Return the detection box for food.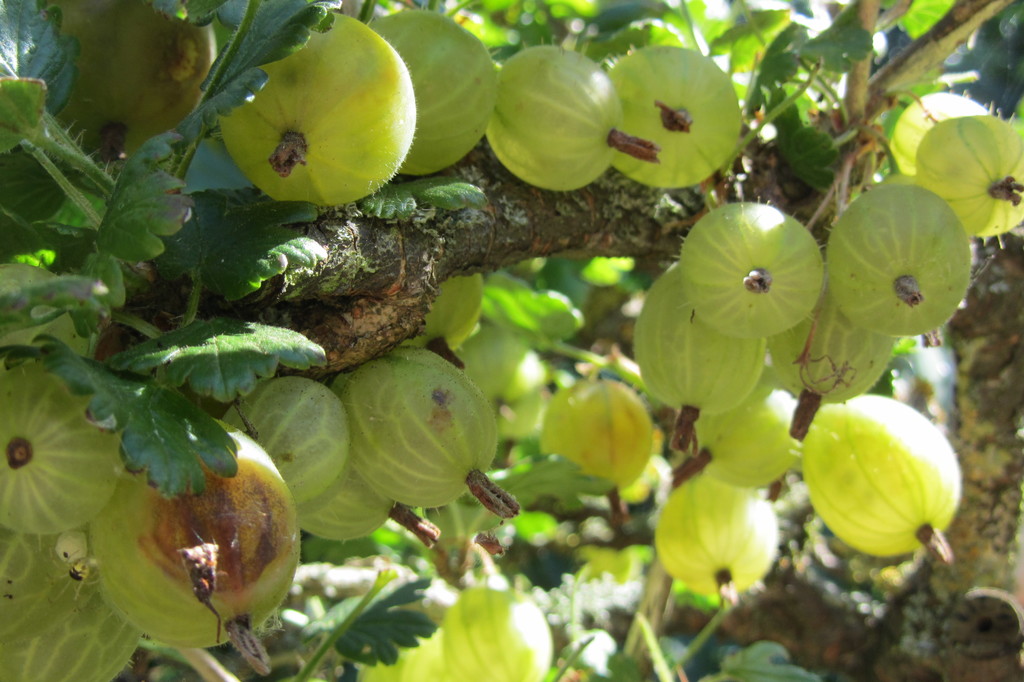
[98, 444, 296, 644].
